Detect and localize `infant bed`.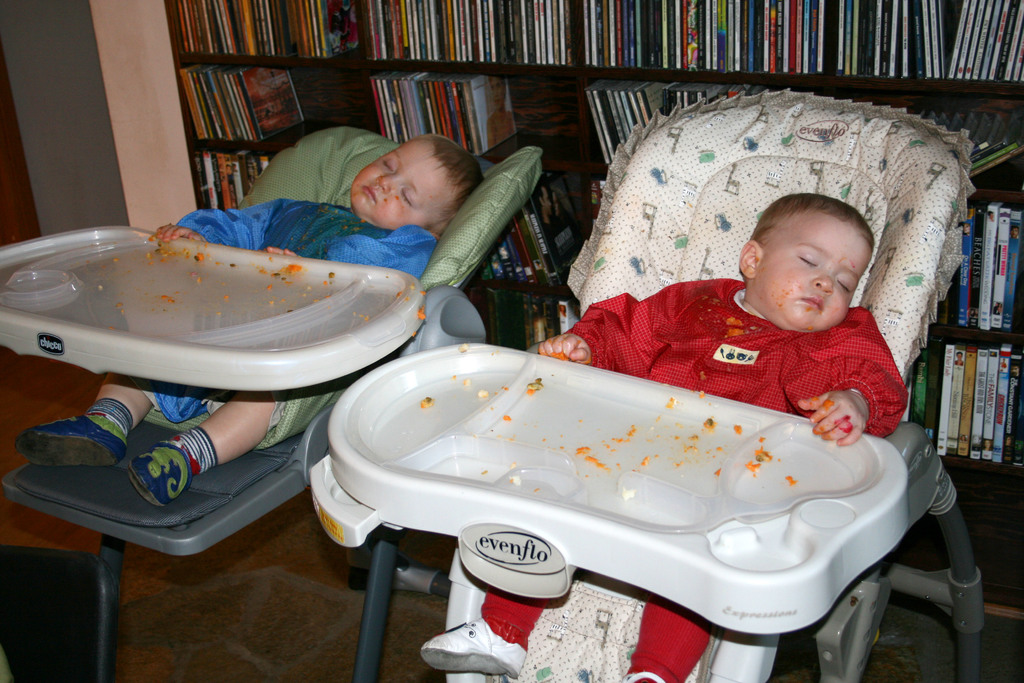
Localized at crop(0, 126, 543, 682).
